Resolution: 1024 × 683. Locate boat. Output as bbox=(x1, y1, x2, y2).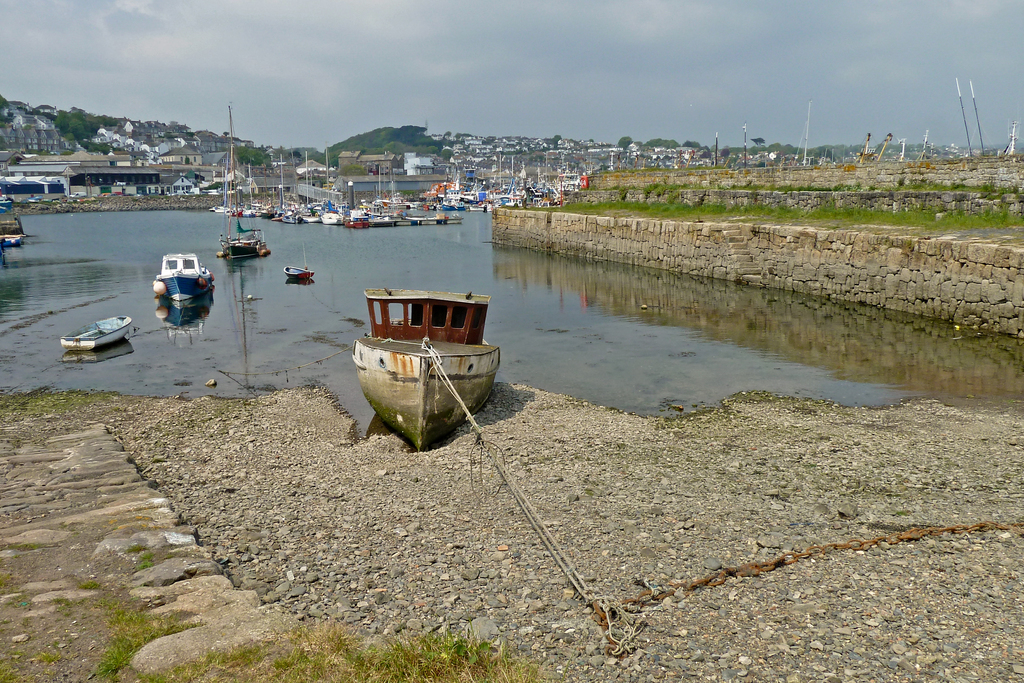
bbox=(154, 249, 216, 302).
